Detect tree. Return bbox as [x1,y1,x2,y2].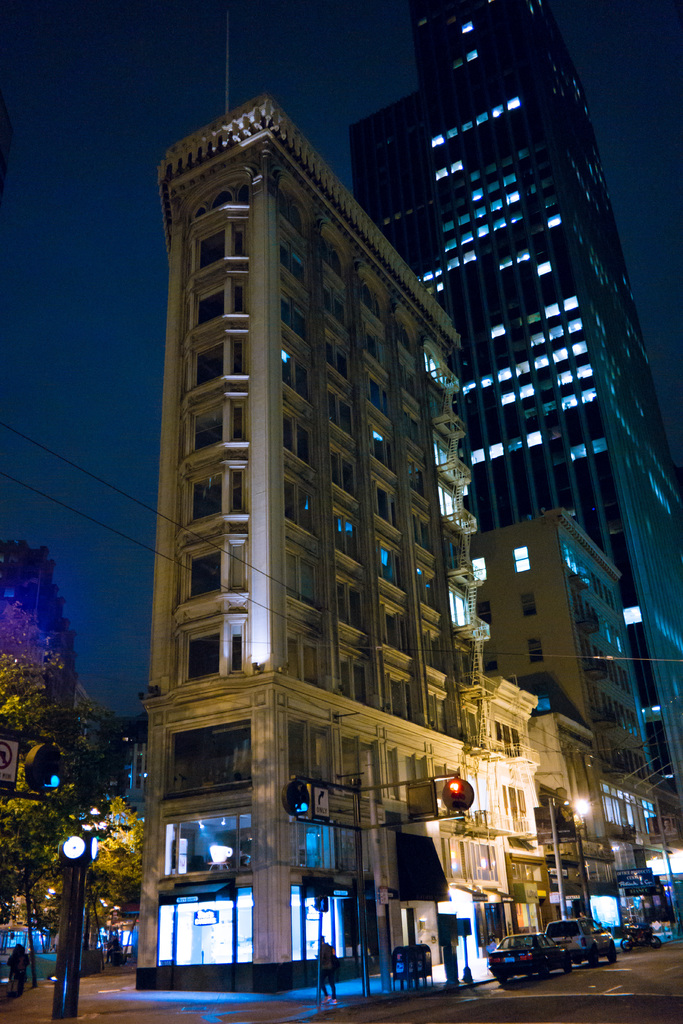
[85,788,149,960].
